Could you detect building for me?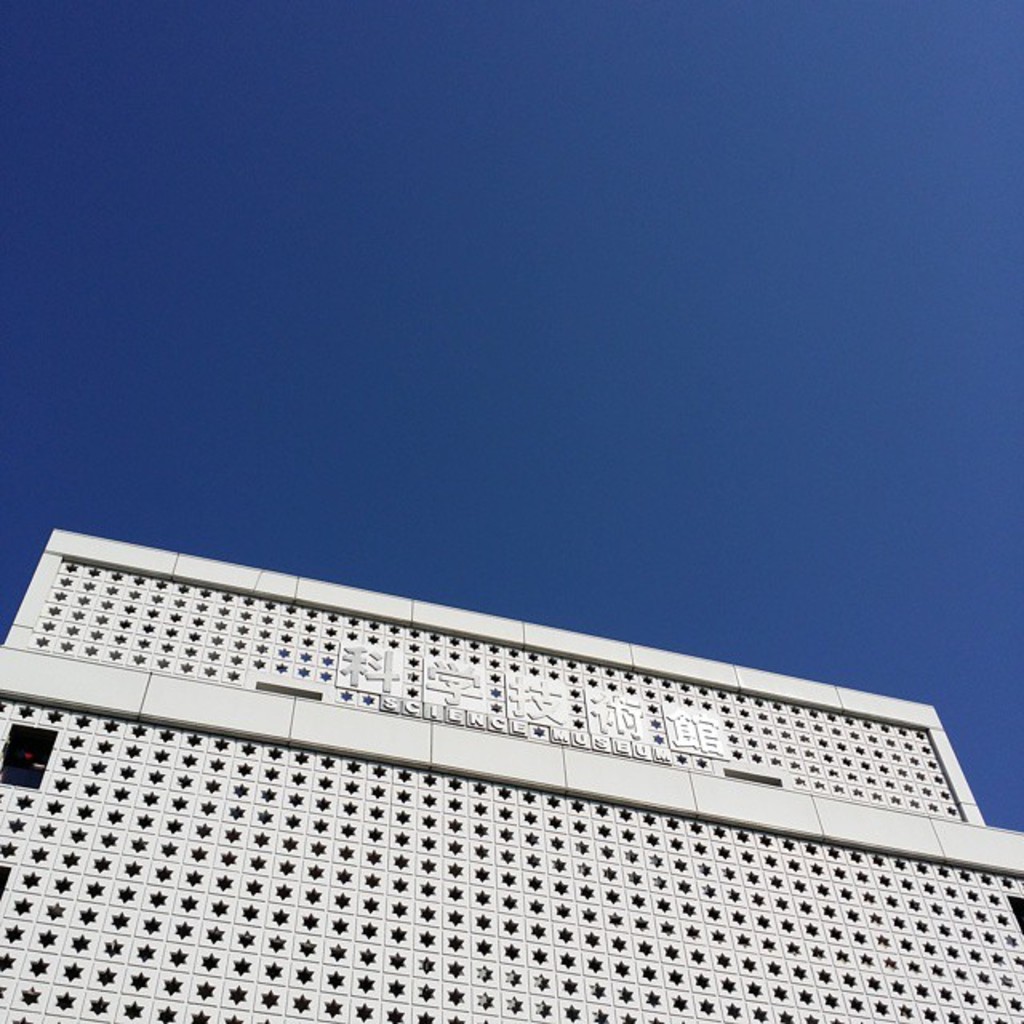
Detection result: left=0, top=525, right=1022, bottom=1022.
